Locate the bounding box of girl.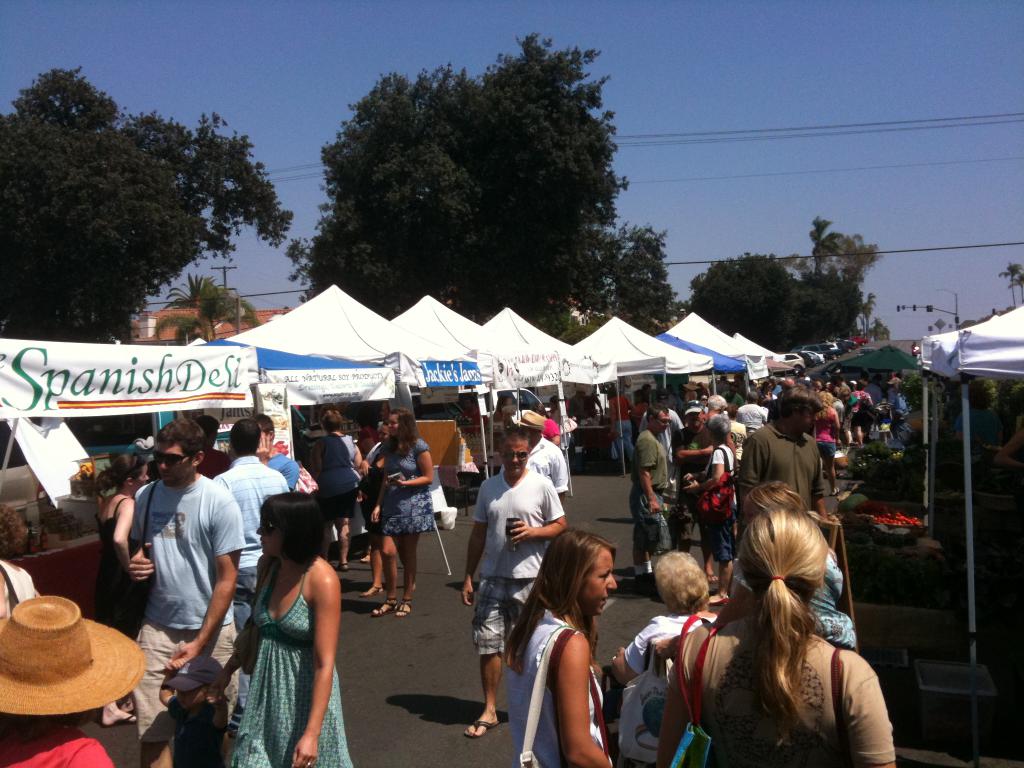
Bounding box: x1=372, y1=409, x2=434, y2=611.
